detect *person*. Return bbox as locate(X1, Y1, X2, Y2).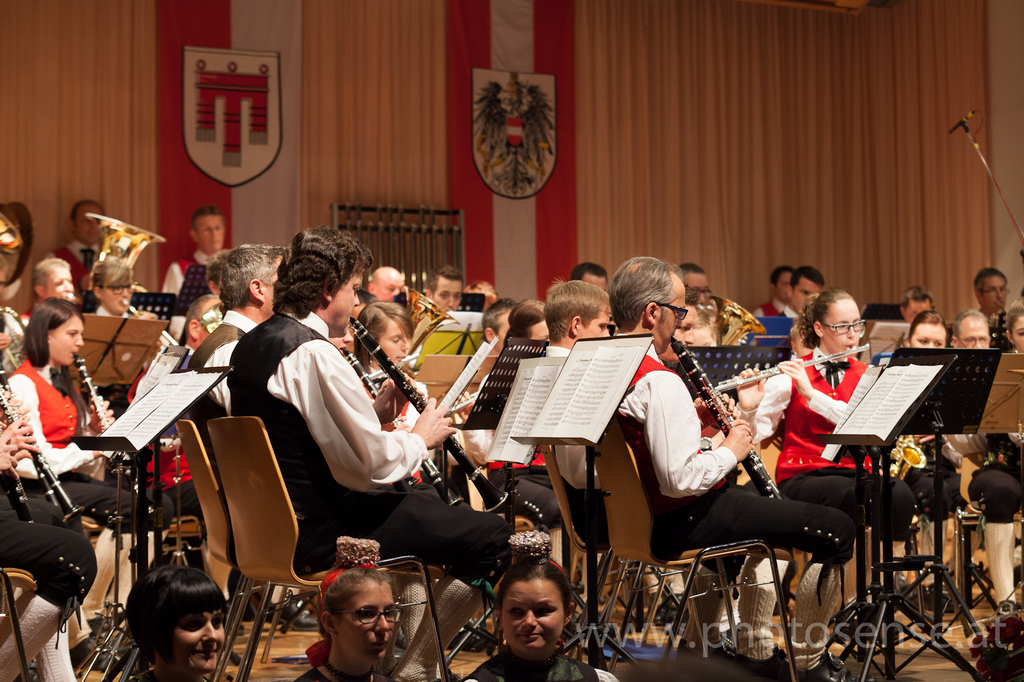
locate(737, 282, 956, 581).
